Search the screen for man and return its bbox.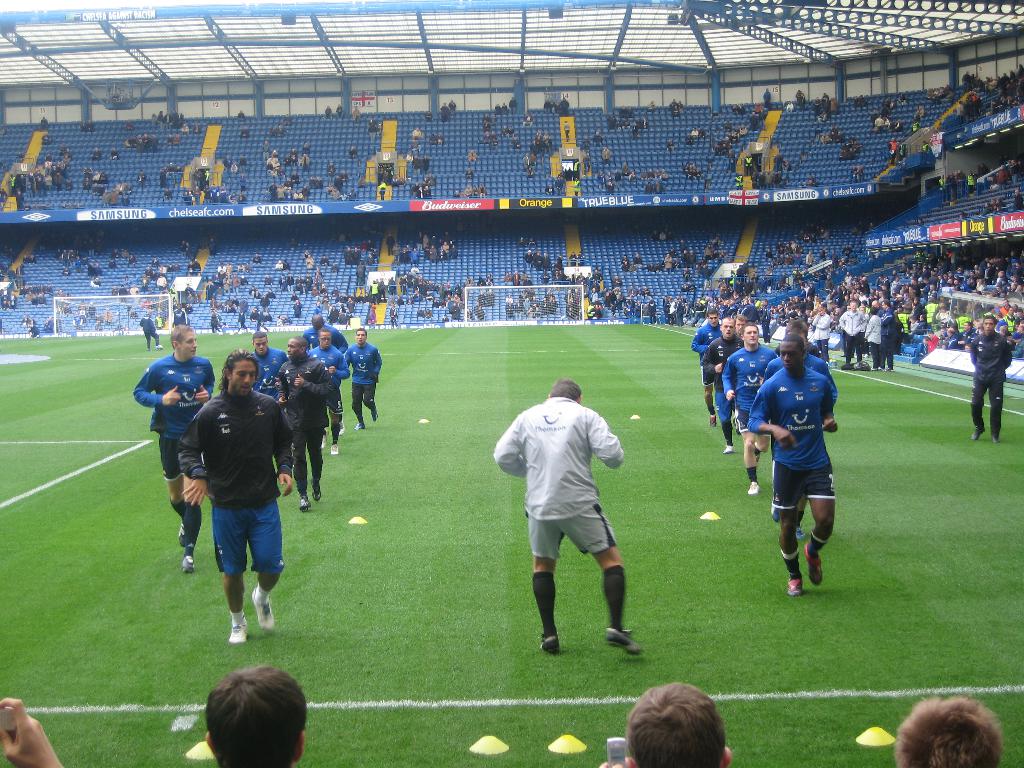
Found: <region>314, 326, 347, 433</region>.
